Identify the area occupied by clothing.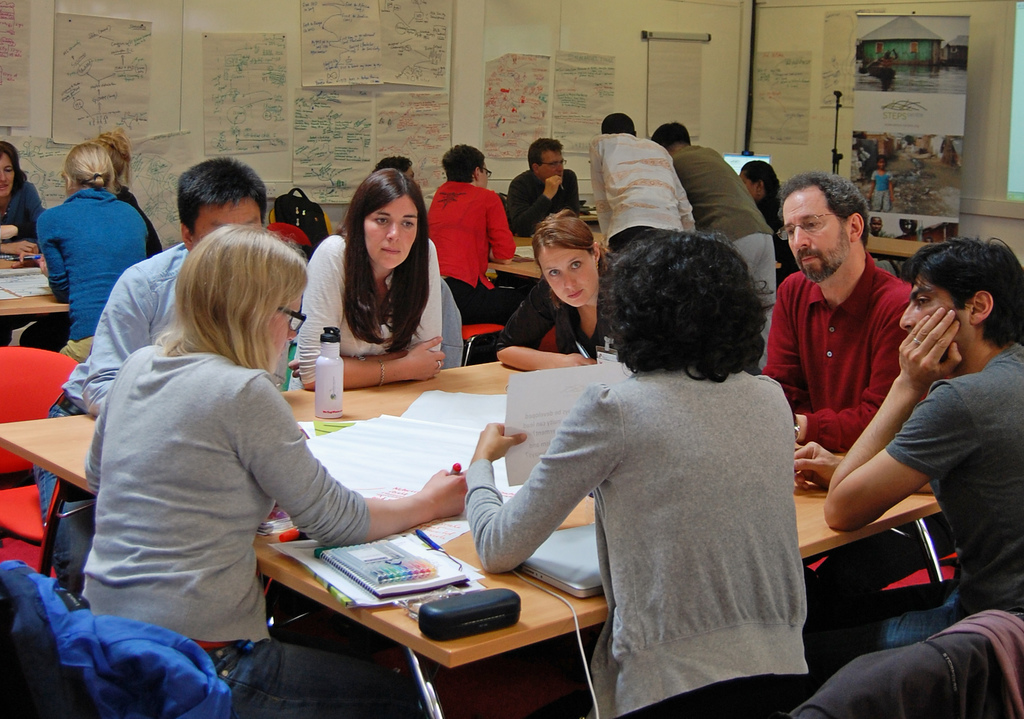
Area: [422, 173, 530, 357].
